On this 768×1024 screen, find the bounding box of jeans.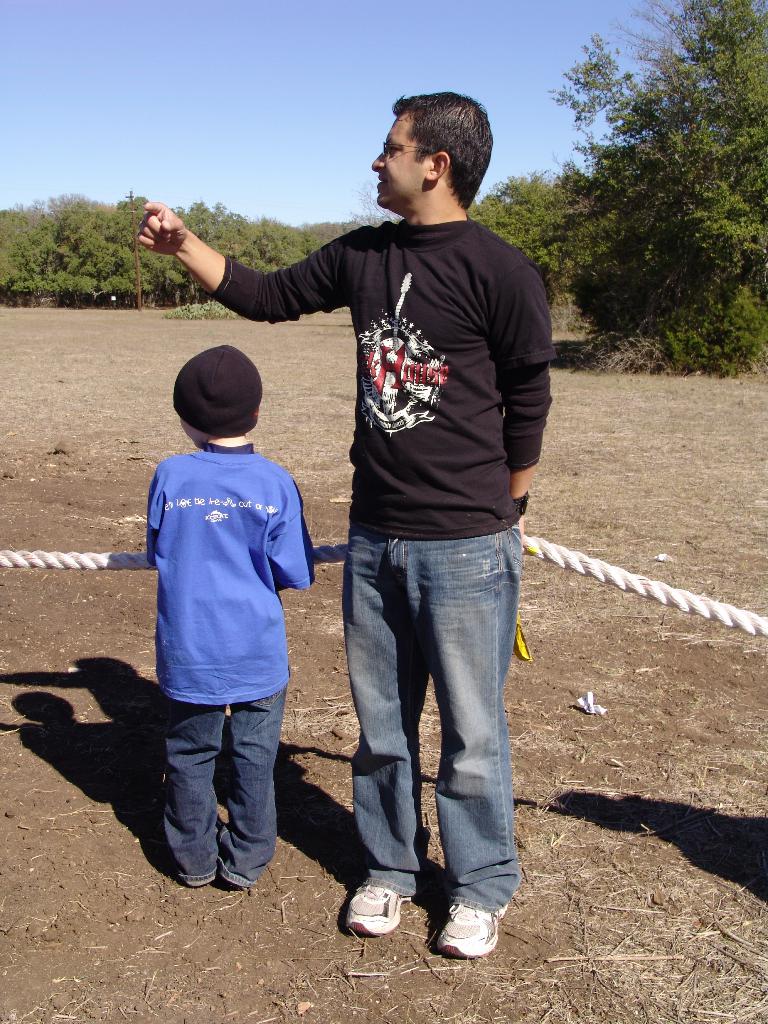
Bounding box: {"x1": 161, "y1": 685, "x2": 289, "y2": 886}.
